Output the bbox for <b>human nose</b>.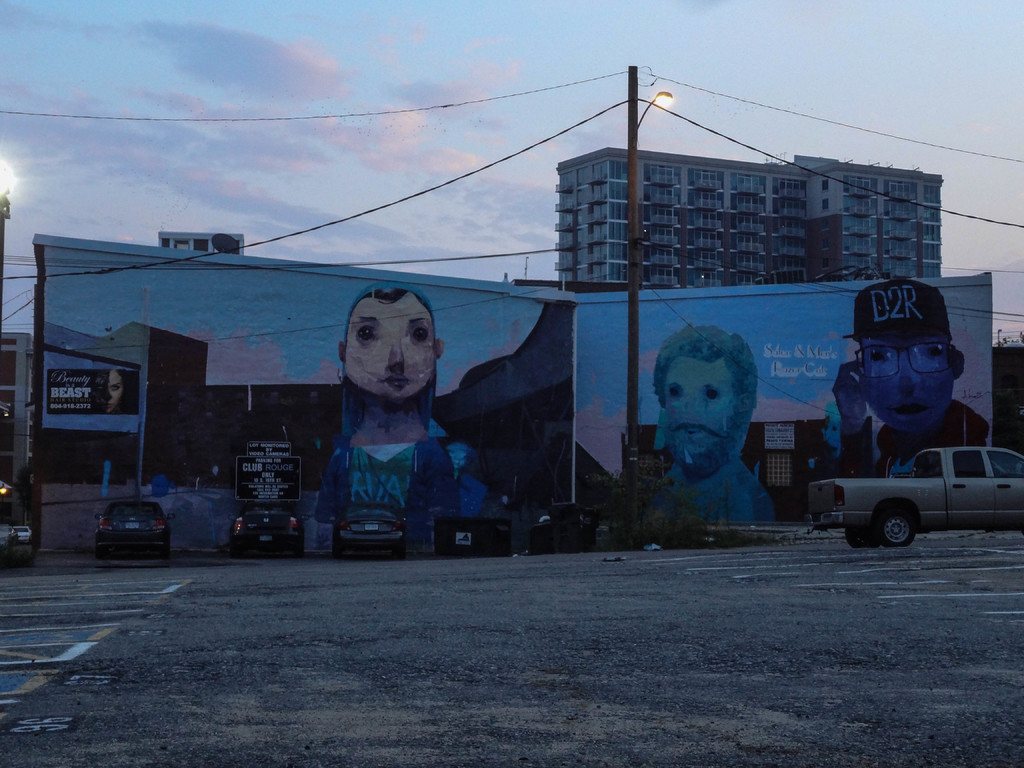
(386, 340, 407, 369).
